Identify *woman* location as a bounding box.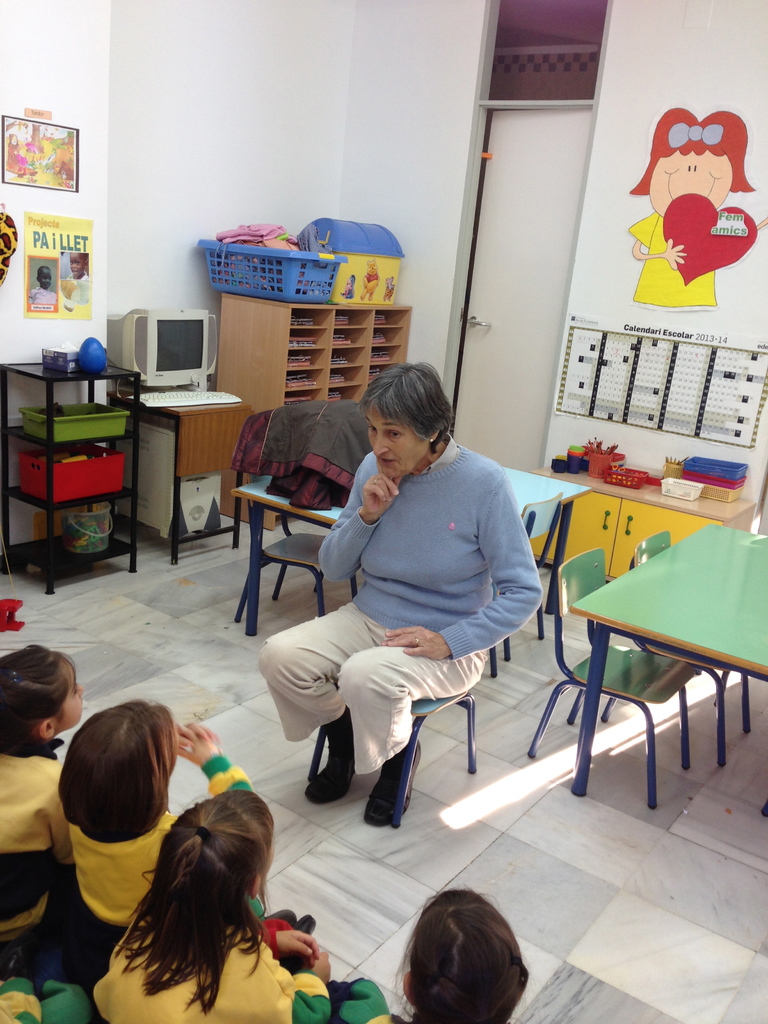
box(77, 747, 324, 1023).
